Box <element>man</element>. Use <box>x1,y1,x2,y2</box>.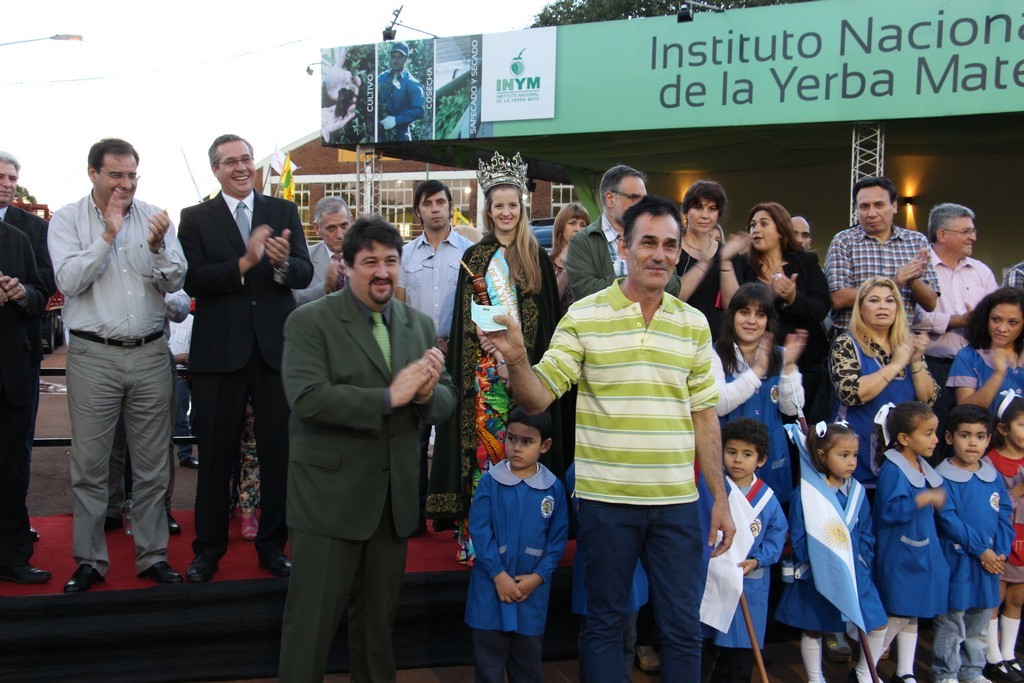
<box>482,195,740,682</box>.
